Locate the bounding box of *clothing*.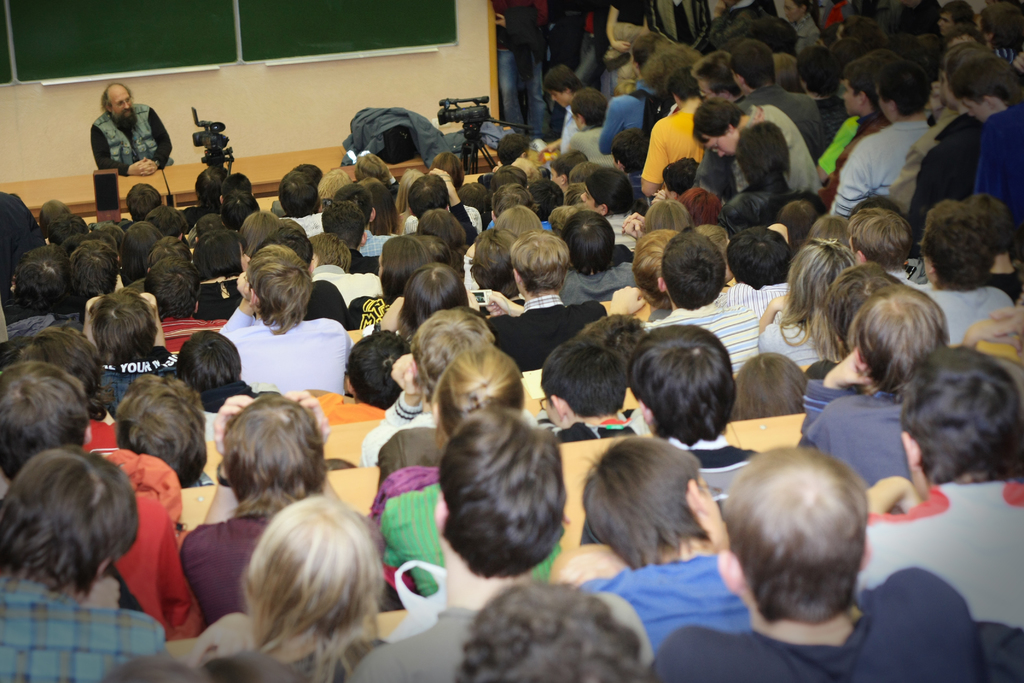
Bounding box: 828/1/865/42.
